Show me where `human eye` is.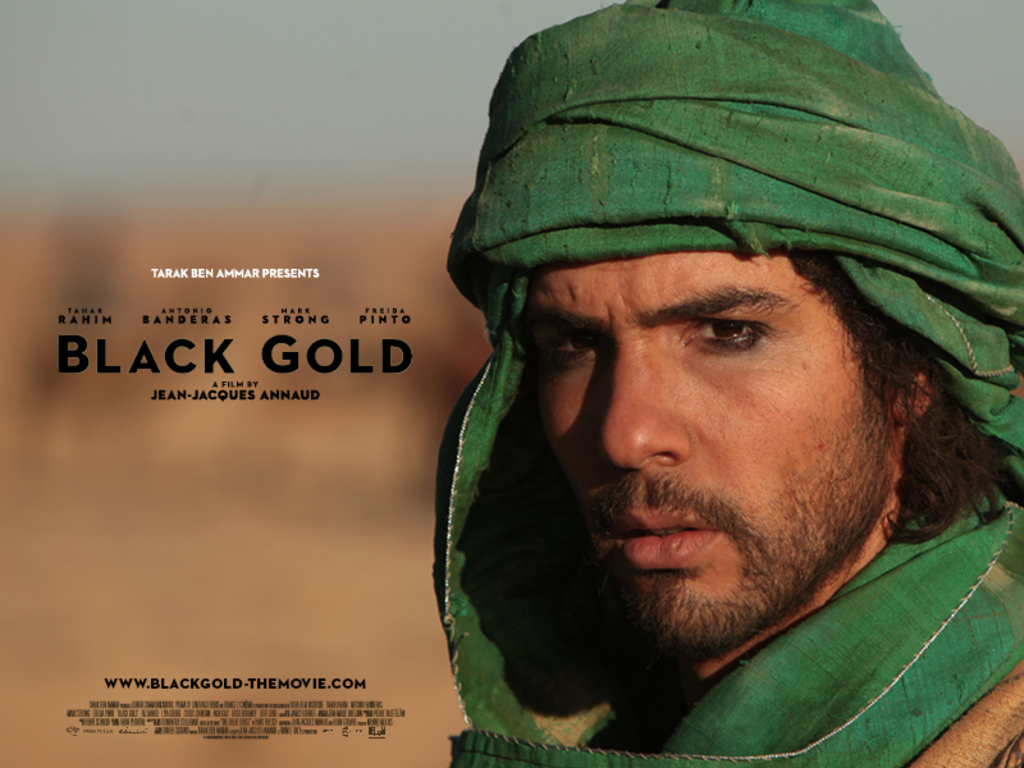
`human eye` is at (689, 302, 800, 367).
